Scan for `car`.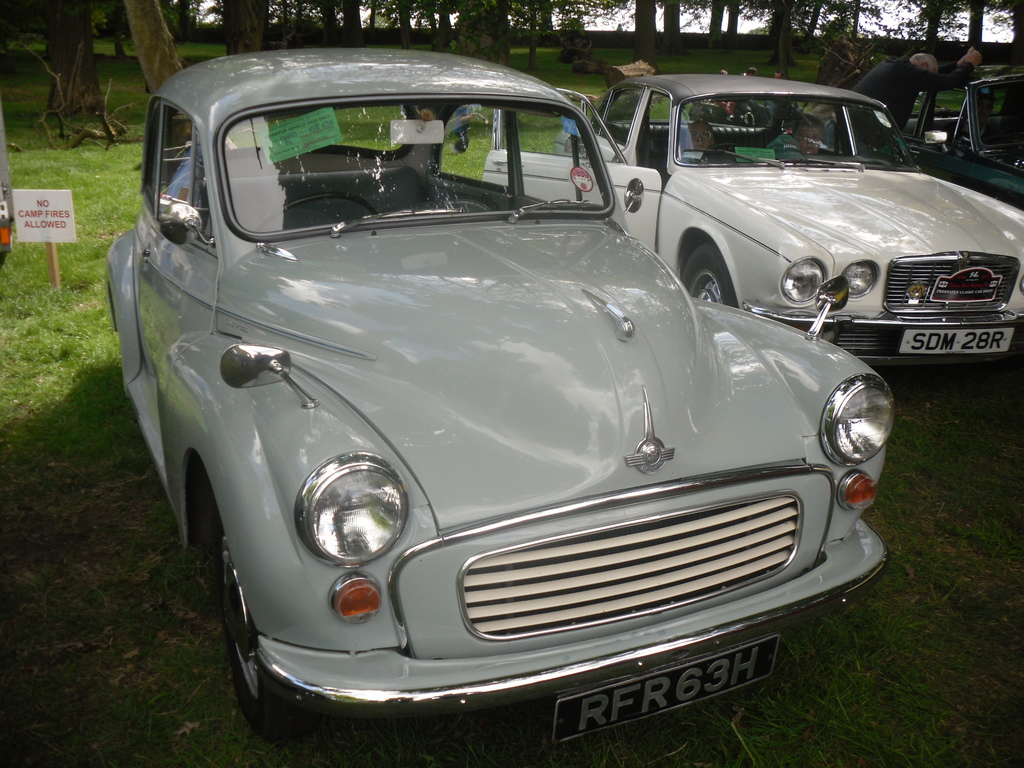
Scan result: locate(829, 73, 1023, 209).
